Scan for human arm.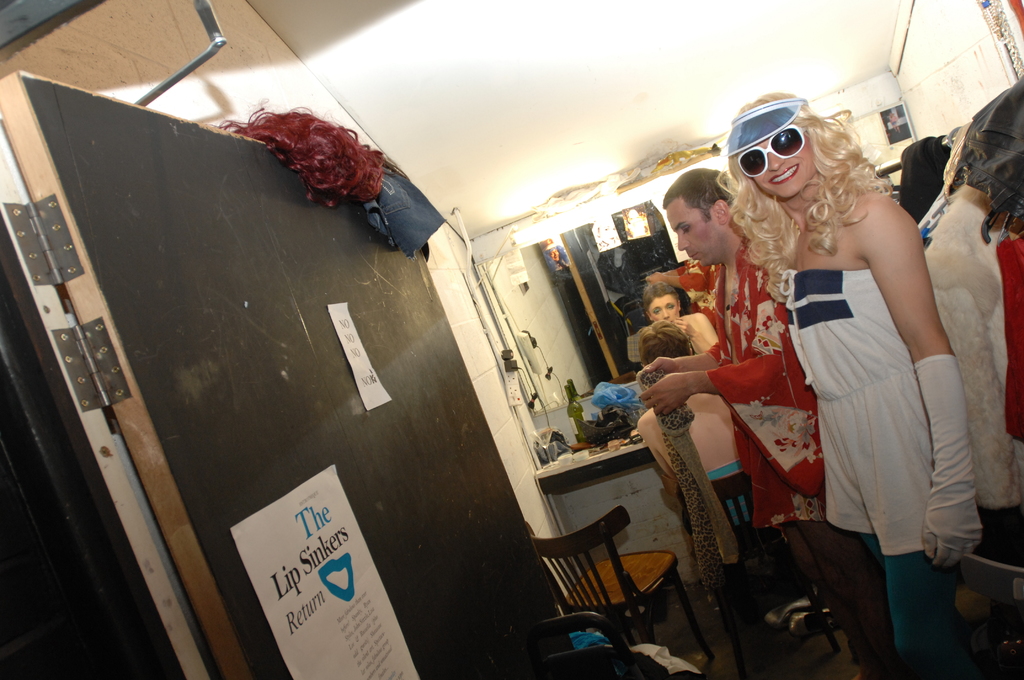
Scan result: pyautogui.locateOnScreen(640, 280, 801, 419).
